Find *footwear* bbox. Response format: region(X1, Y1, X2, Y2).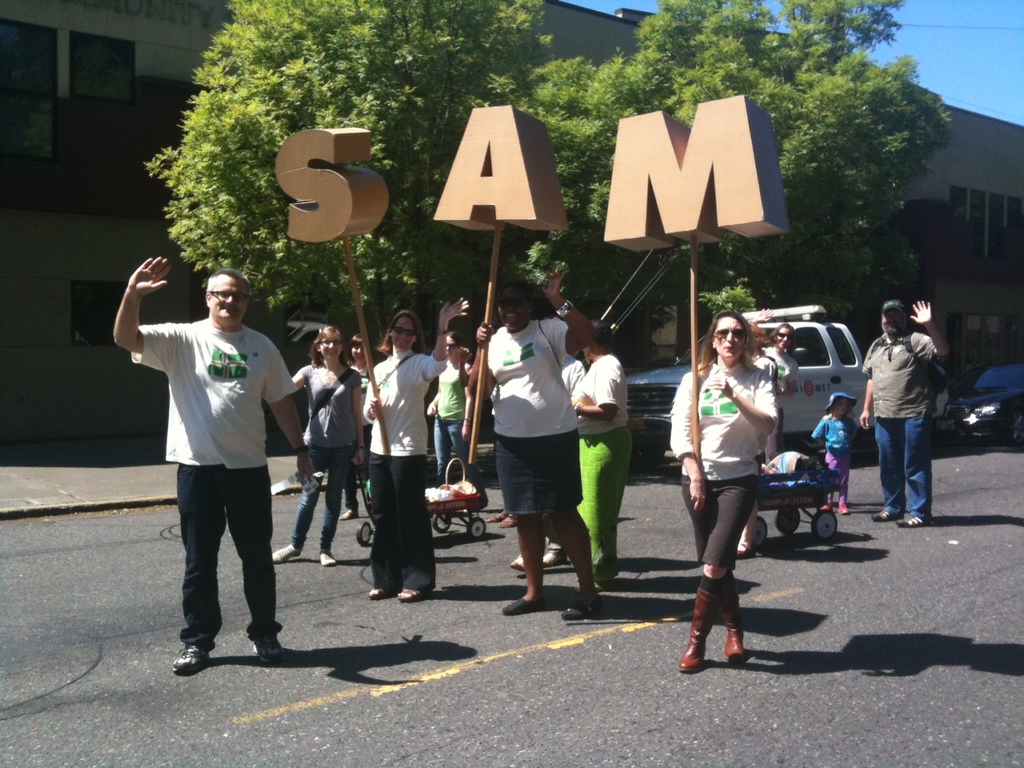
region(170, 639, 204, 667).
